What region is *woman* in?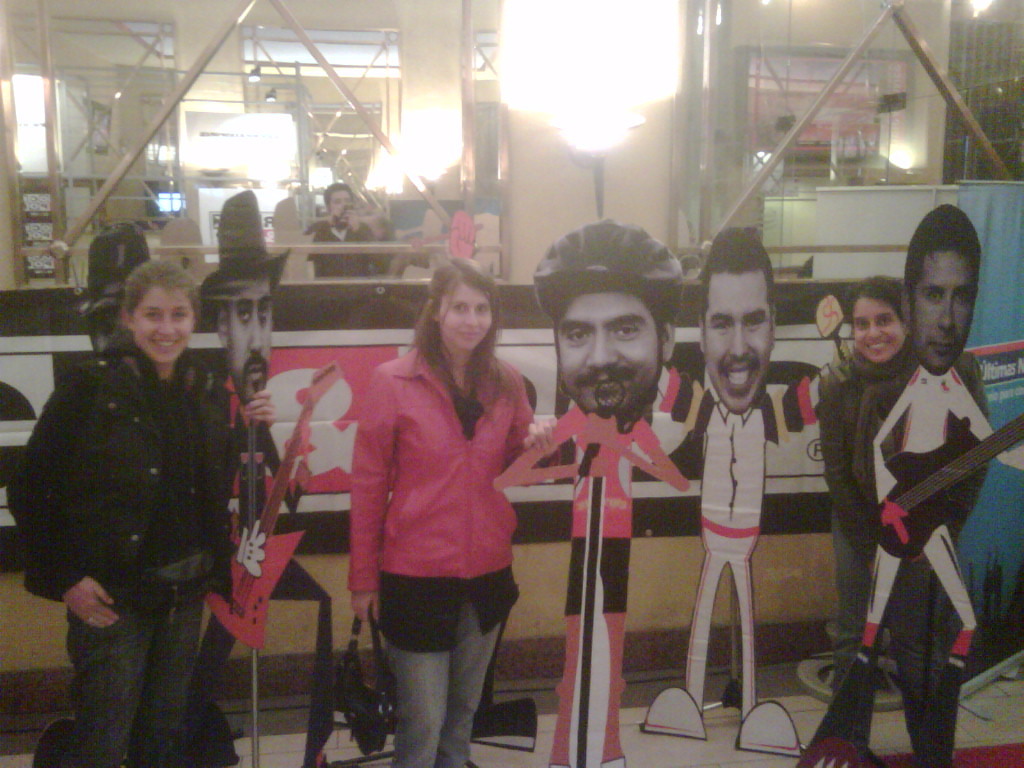
[left=0, top=254, right=277, bottom=767].
